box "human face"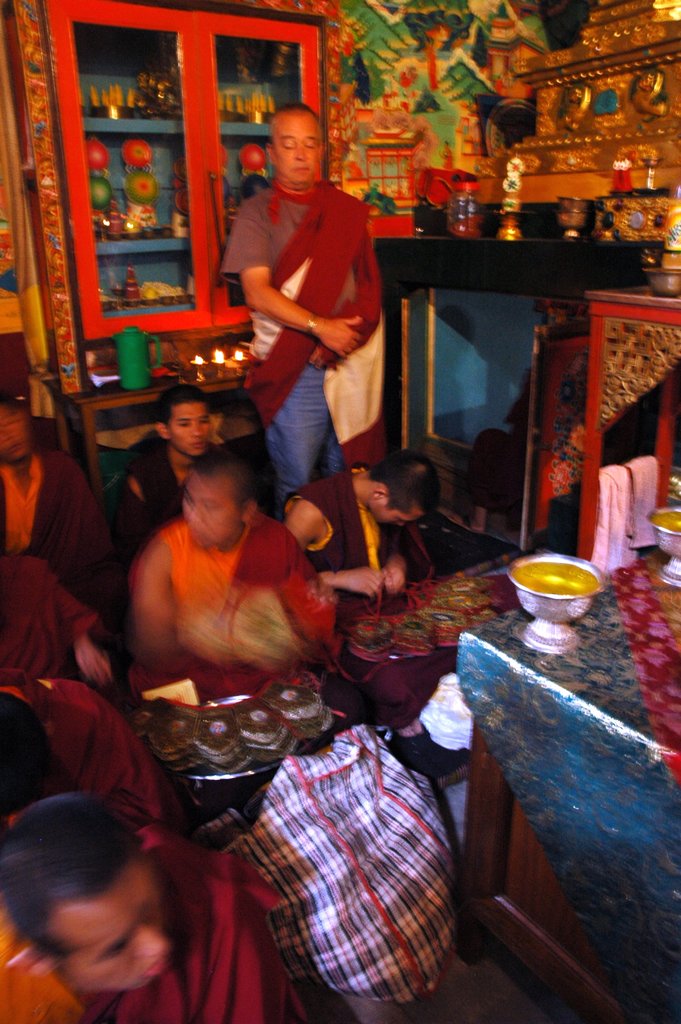
181 476 240 554
